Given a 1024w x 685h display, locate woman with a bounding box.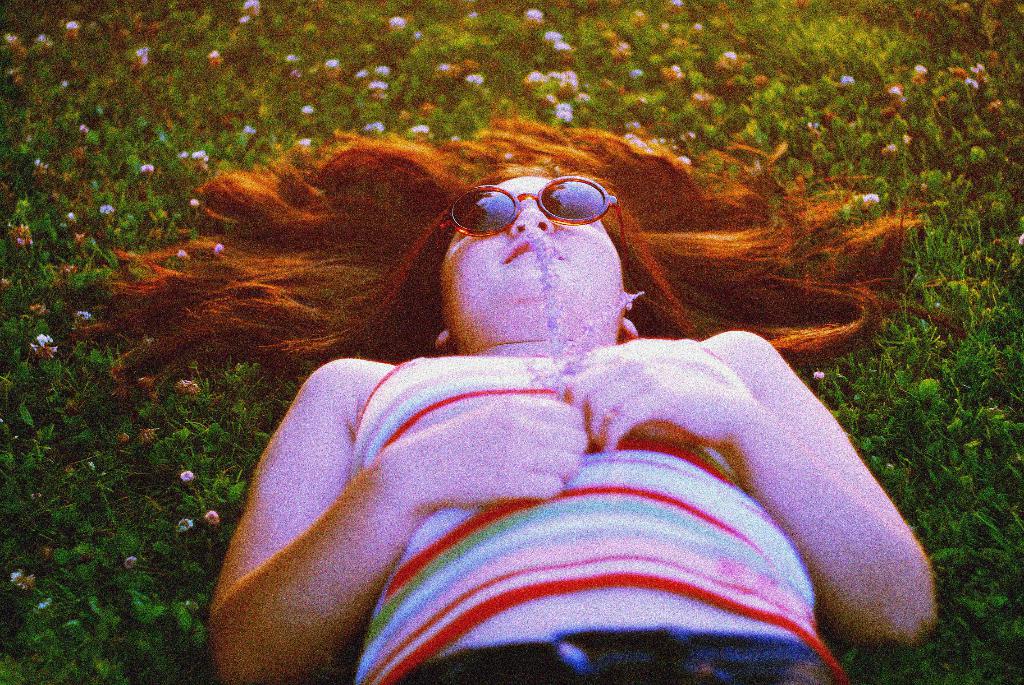
Located: (206,101,916,667).
